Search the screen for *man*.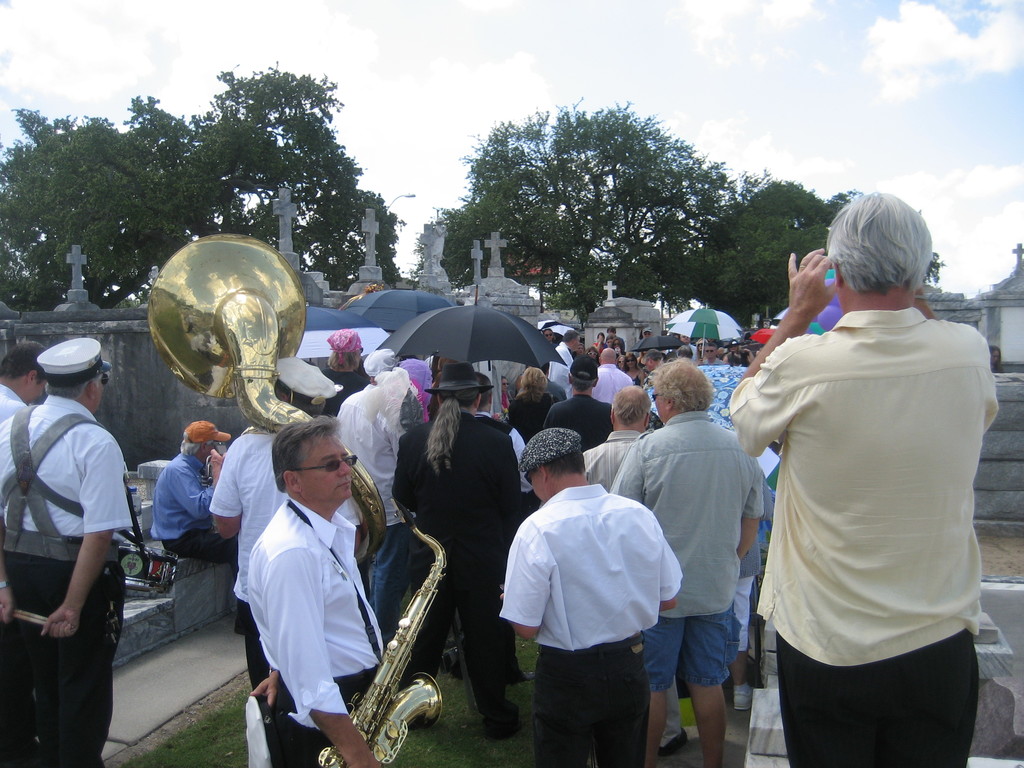
Found at <bbox>239, 418, 397, 767</bbox>.
